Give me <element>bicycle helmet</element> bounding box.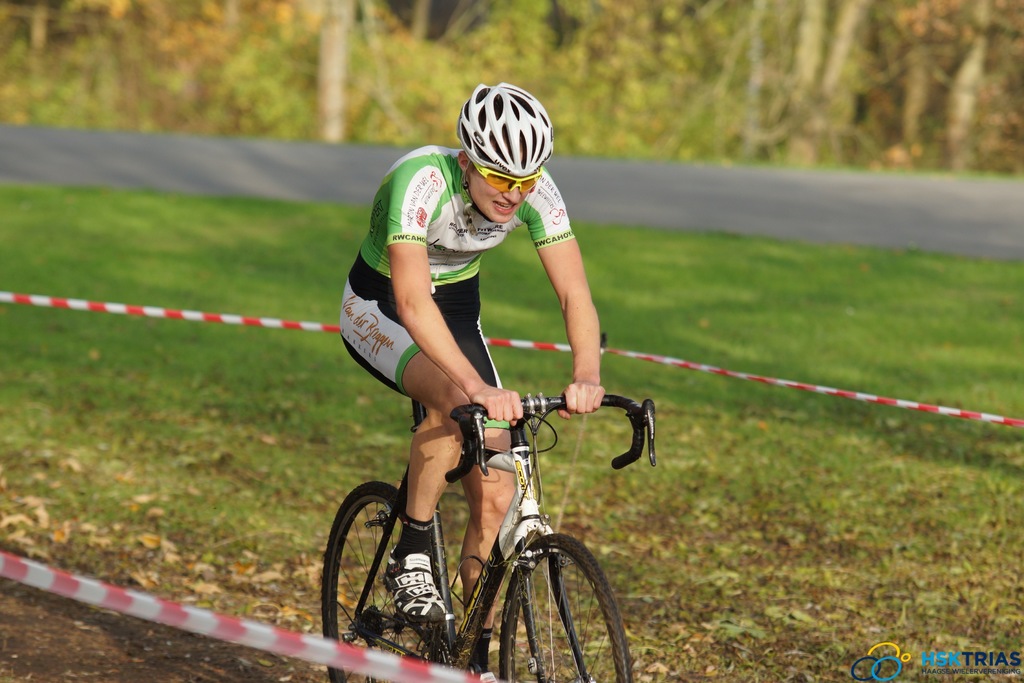
{"x1": 459, "y1": 80, "x2": 559, "y2": 179}.
